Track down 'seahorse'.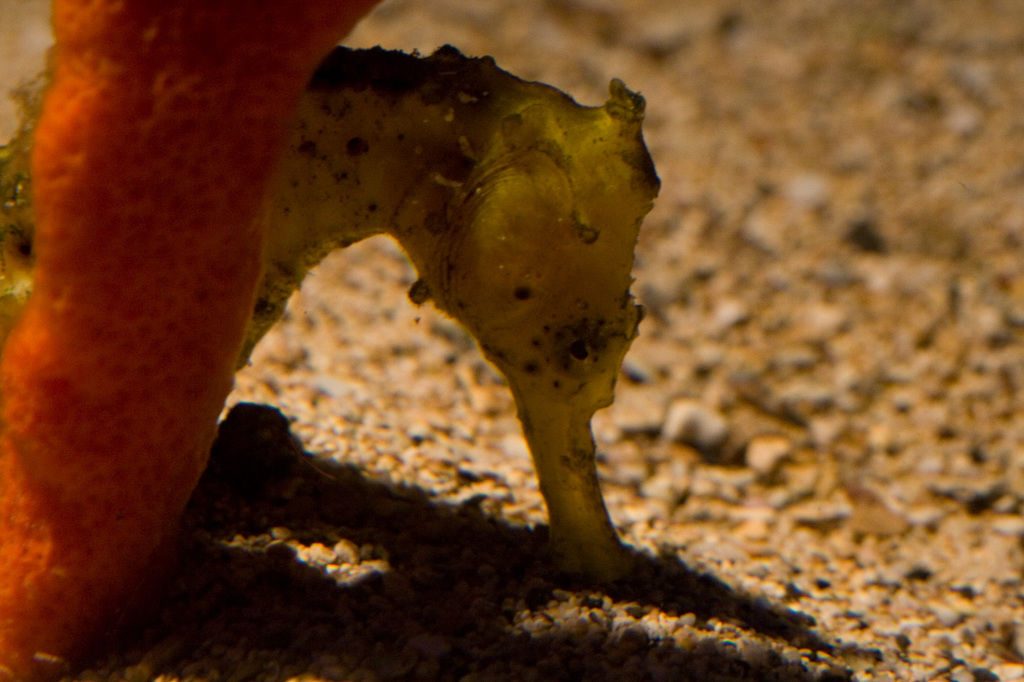
Tracked to Rect(0, 46, 667, 582).
